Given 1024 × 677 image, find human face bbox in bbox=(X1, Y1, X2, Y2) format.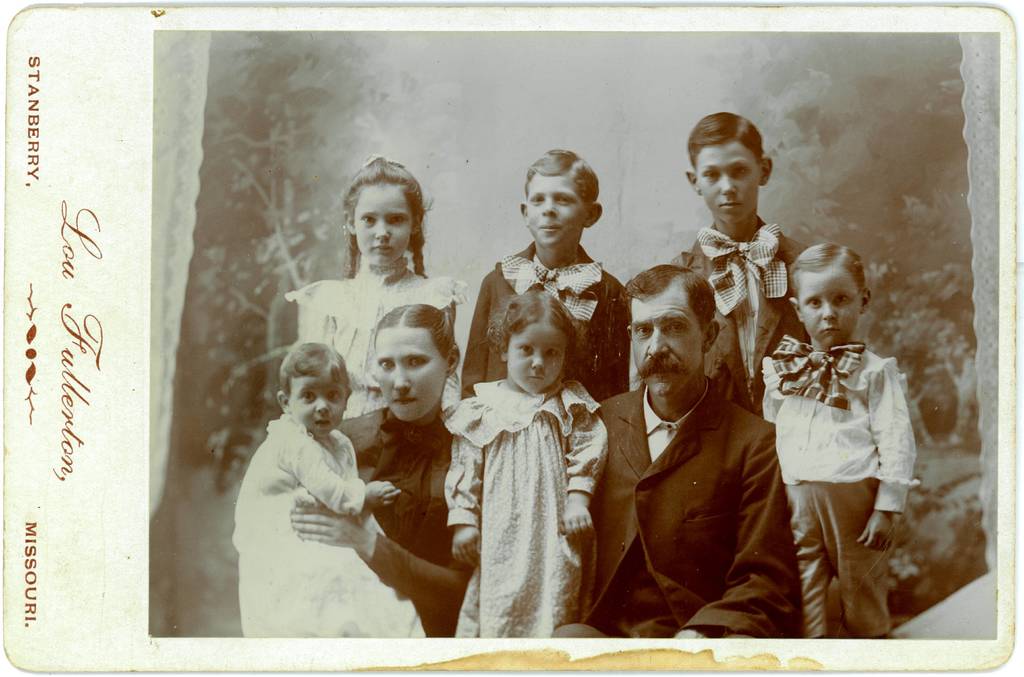
bbox=(698, 144, 762, 218).
